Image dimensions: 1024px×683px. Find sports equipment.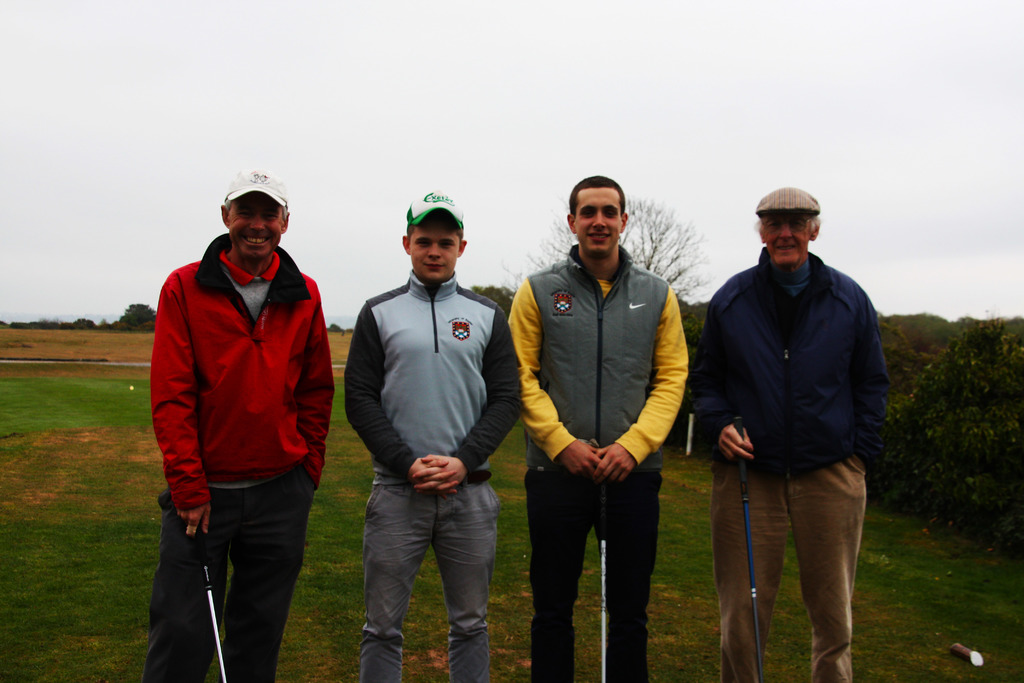
bbox=[728, 413, 771, 682].
